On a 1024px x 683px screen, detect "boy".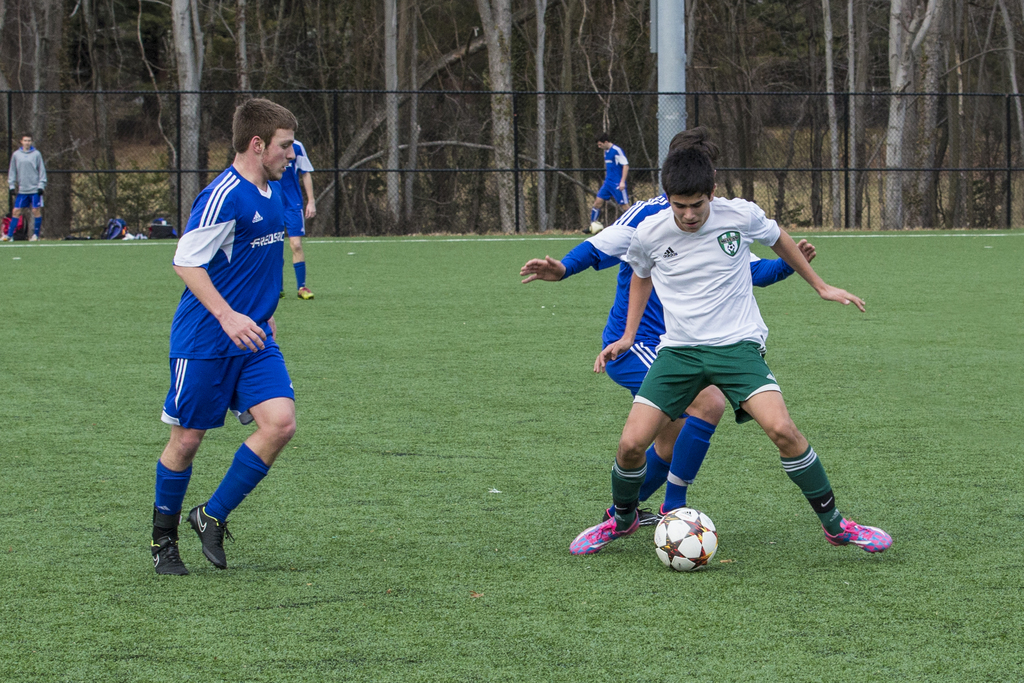
pyautogui.locateOnScreen(580, 127, 634, 233).
